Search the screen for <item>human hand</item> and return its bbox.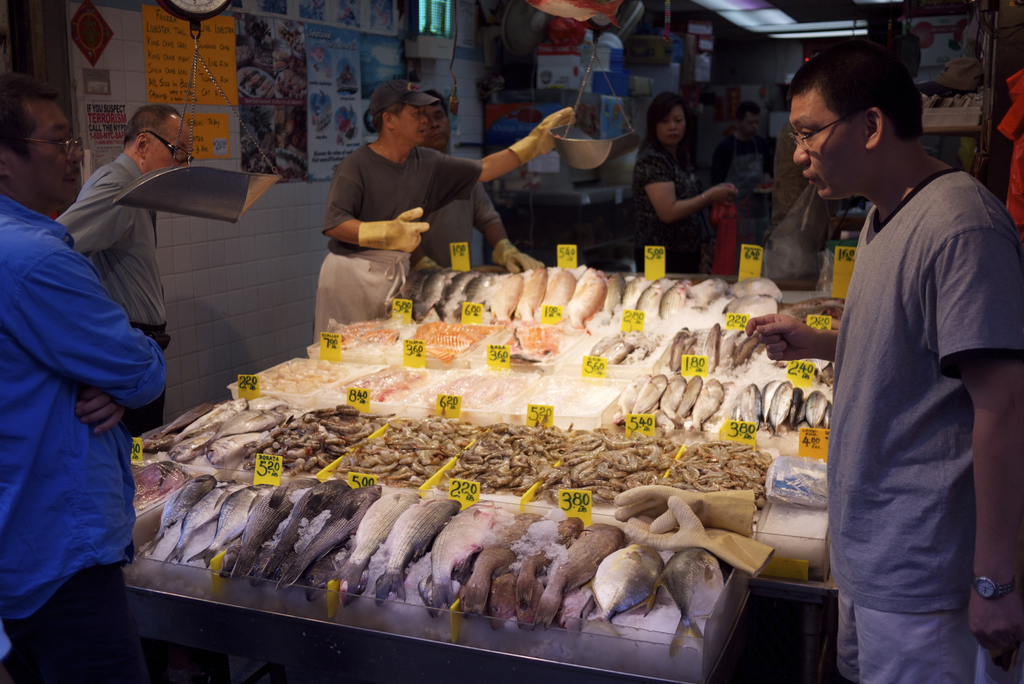
Found: 383:206:430:254.
